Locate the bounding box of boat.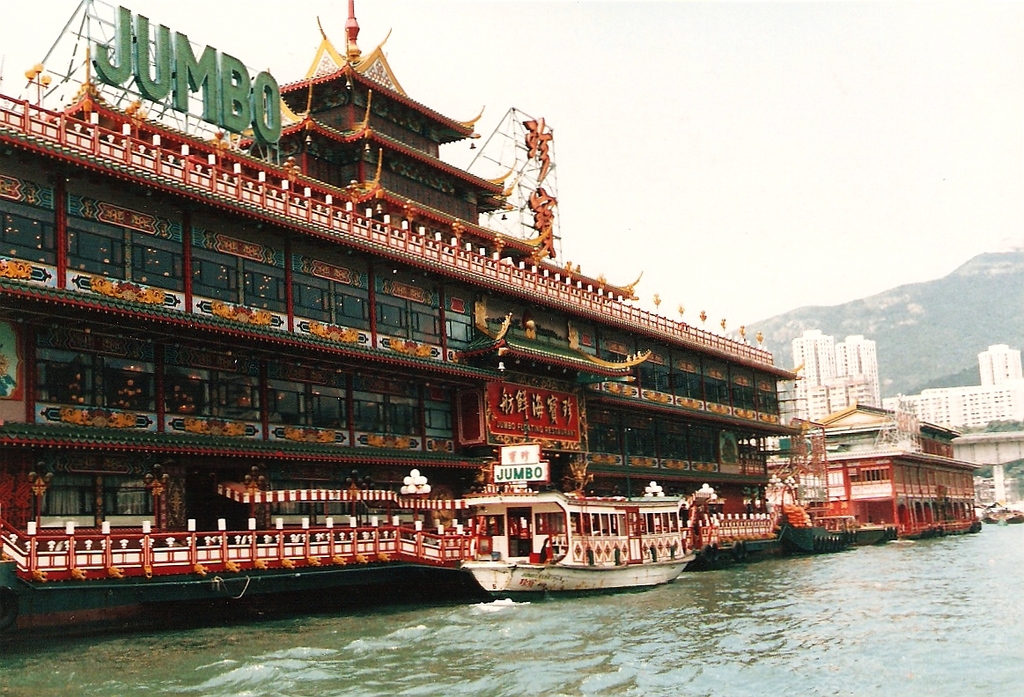
Bounding box: bbox(460, 441, 693, 603).
